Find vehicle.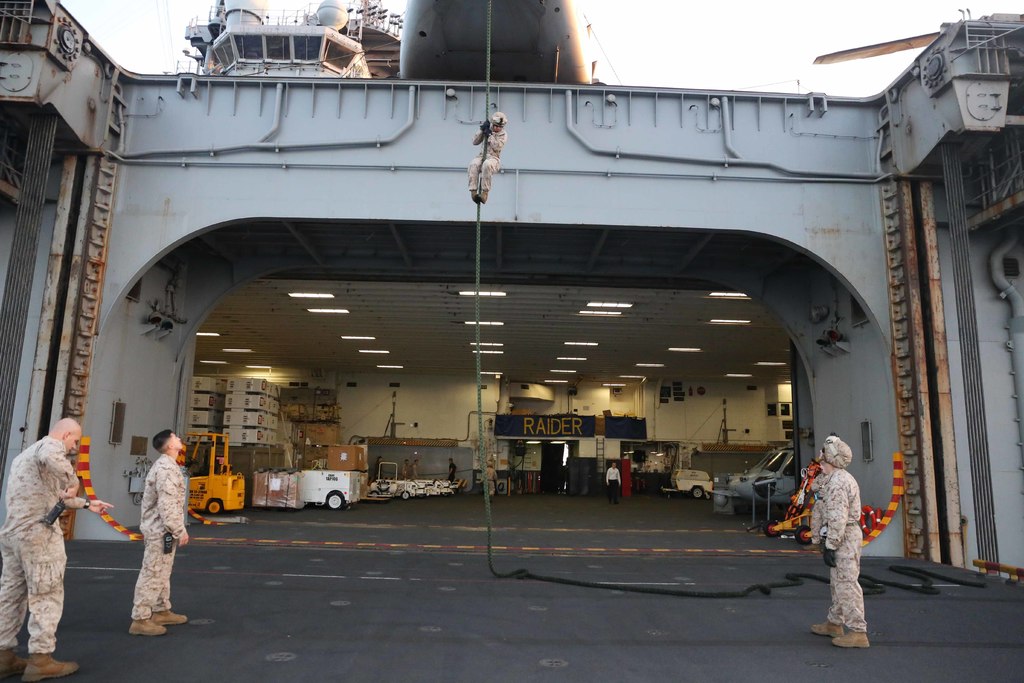
region(300, 466, 365, 509).
